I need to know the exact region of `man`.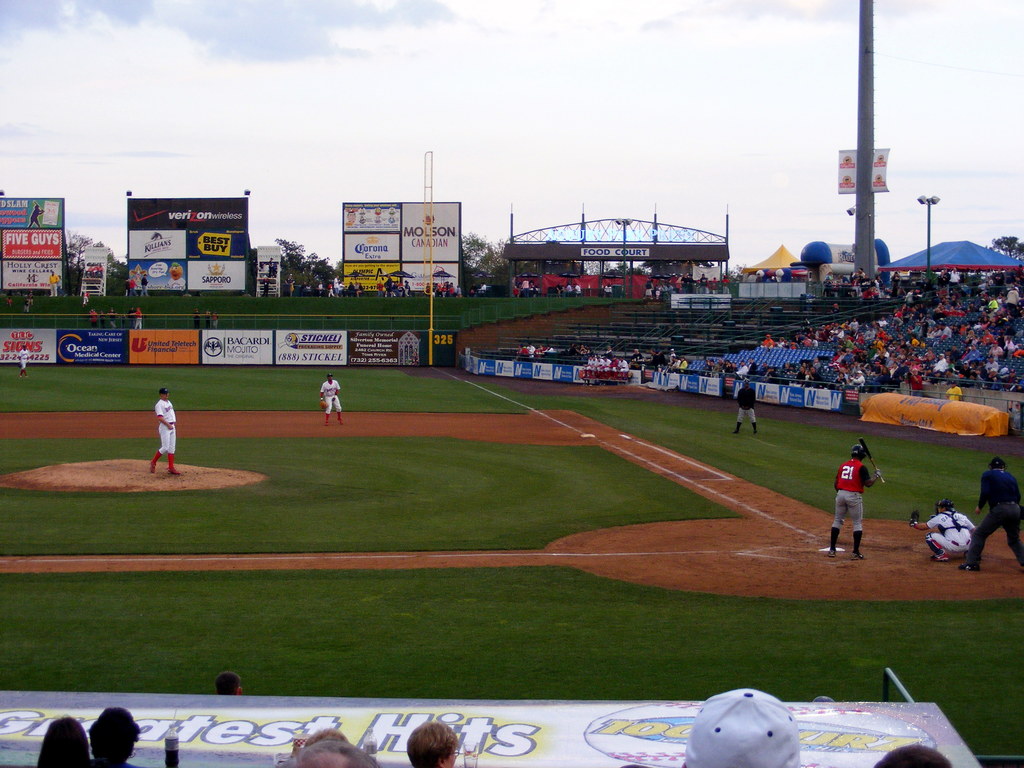
Region: bbox=(87, 309, 99, 328).
